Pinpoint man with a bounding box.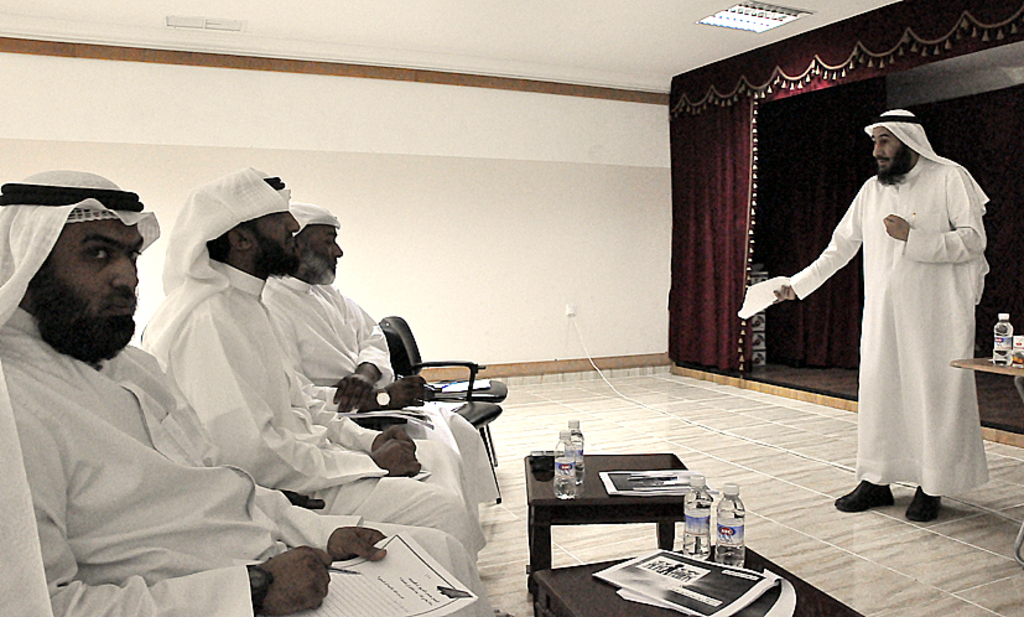
pyautogui.locateOnScreen(774, 108, 993, 523).
